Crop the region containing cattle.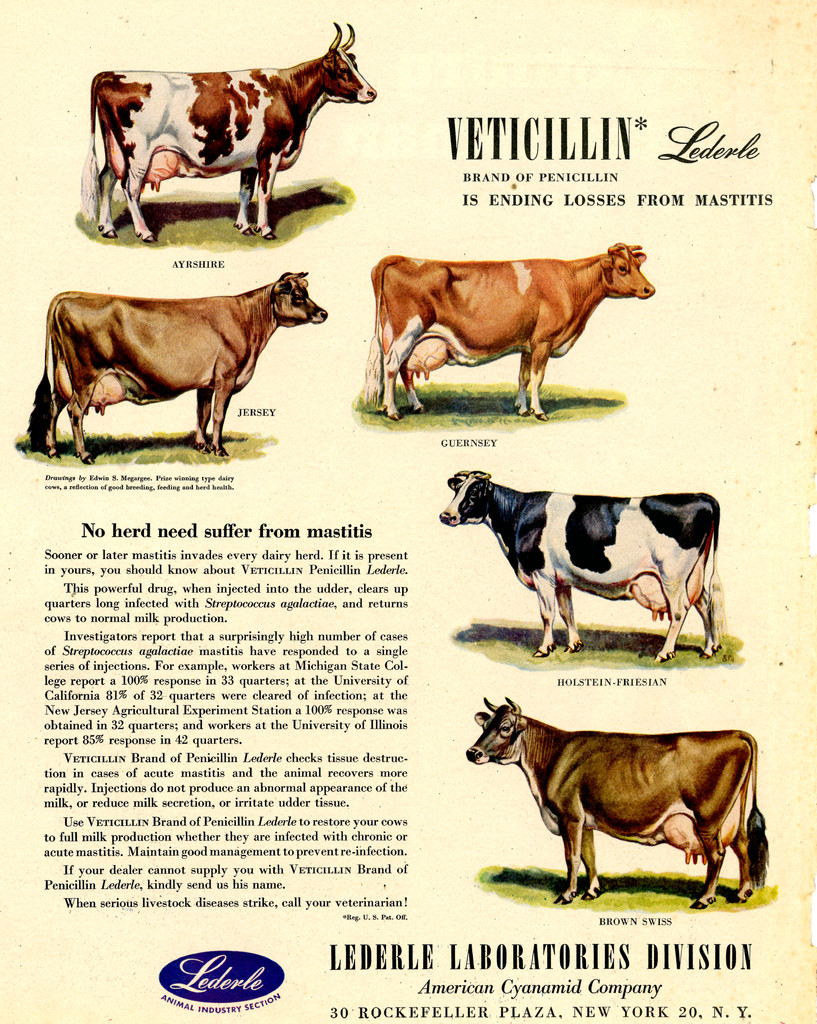
Crop region: 357,242,653,422.
